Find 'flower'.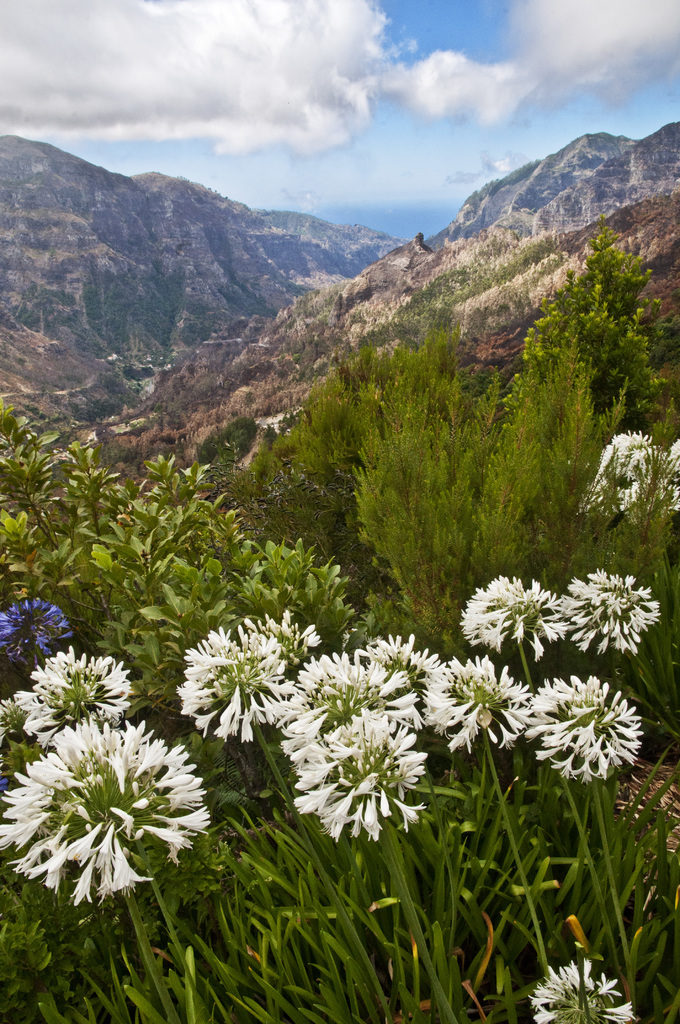
bbox=(525, 960, 632, 1023).
